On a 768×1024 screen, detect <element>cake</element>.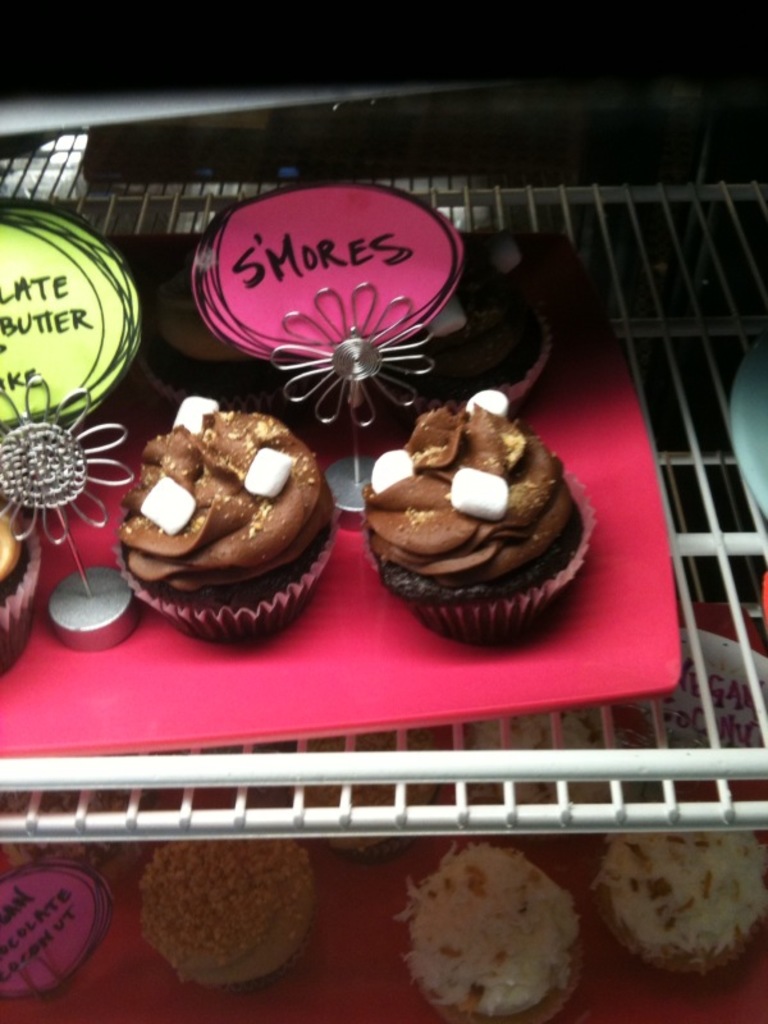
<region>116, 403, 344, 618</region>.
